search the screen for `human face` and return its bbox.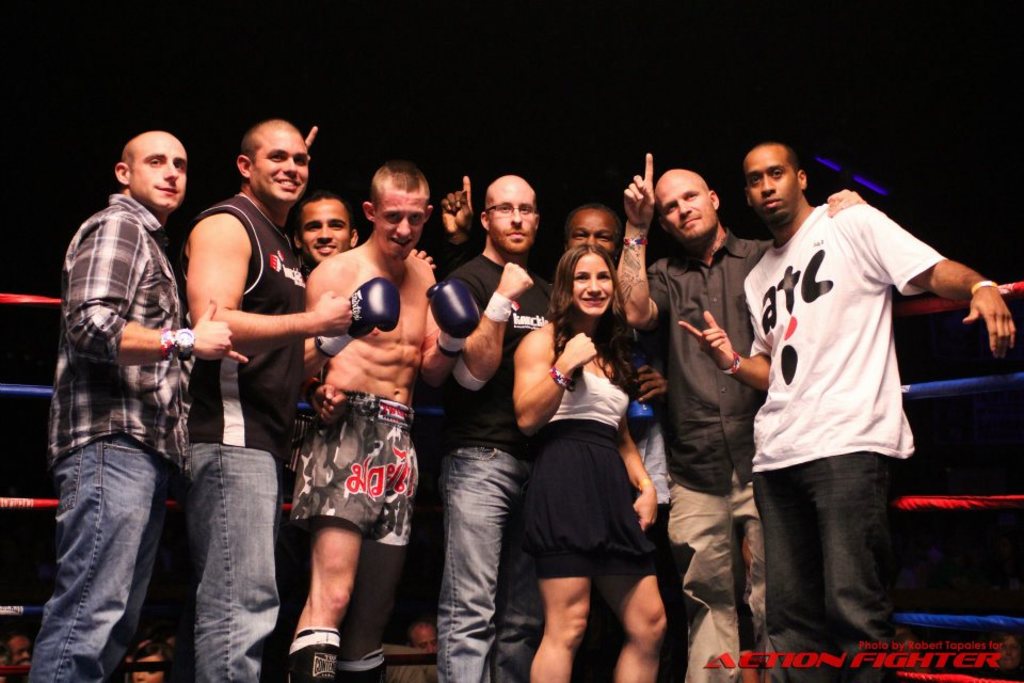
Found: (375,187,429,259).
